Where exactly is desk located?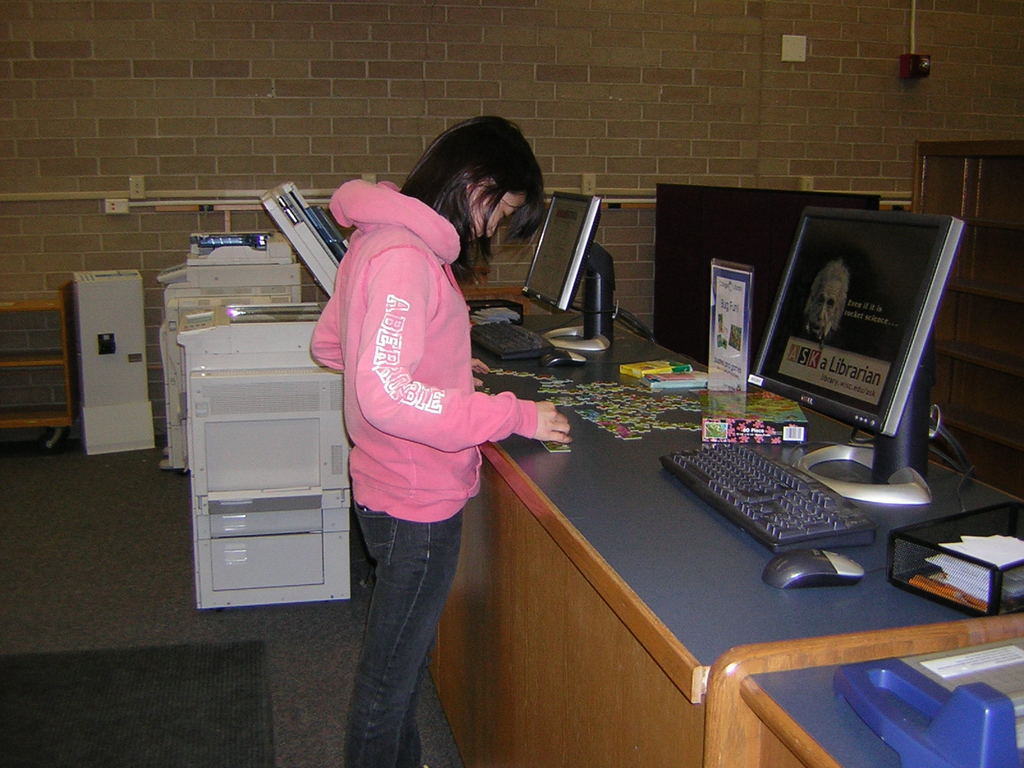
Its bounding box is (left=424, top=314, right=961, bottom=732).
